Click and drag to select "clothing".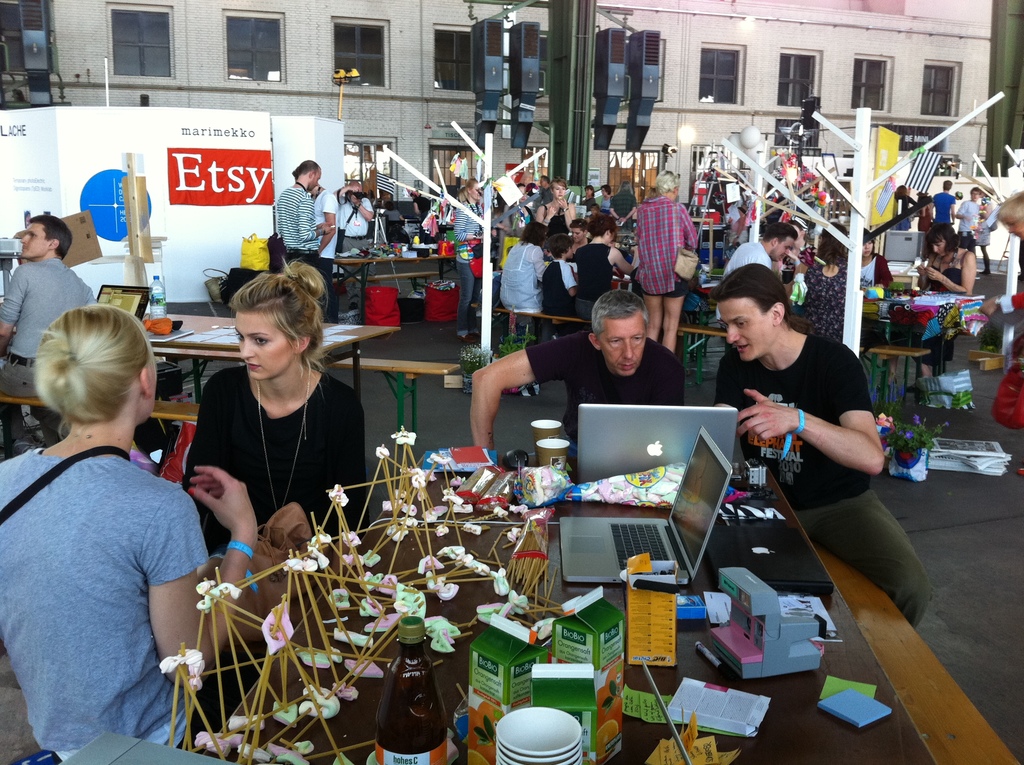
Selection: [left=715, top=332, right=940, bottom=634].
